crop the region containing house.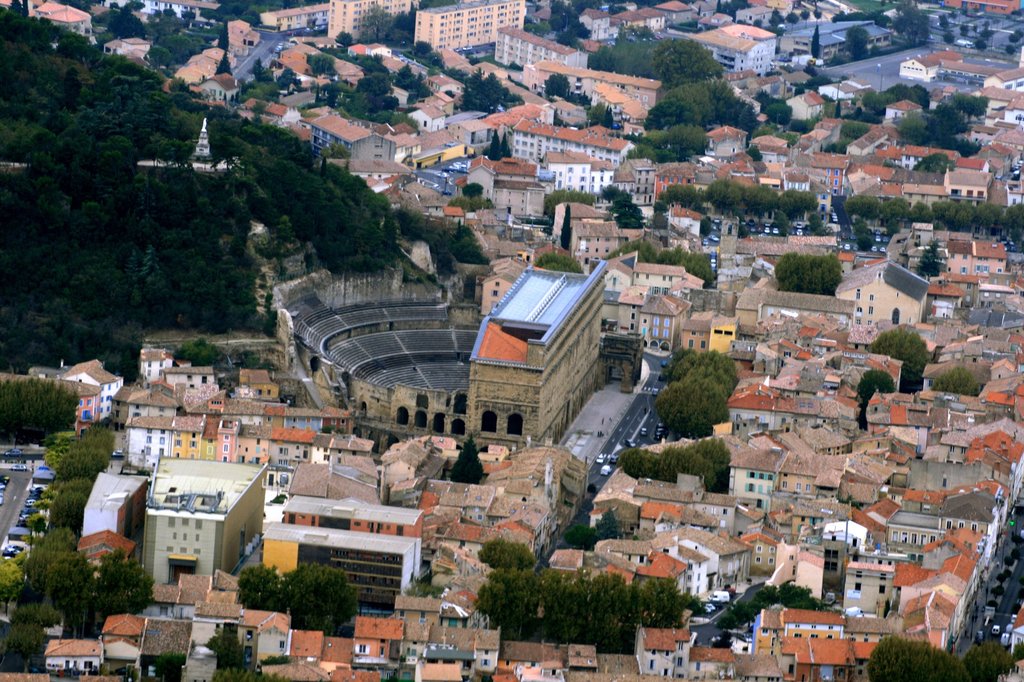
Crop region: bbox(413, 0, 529, 64).
